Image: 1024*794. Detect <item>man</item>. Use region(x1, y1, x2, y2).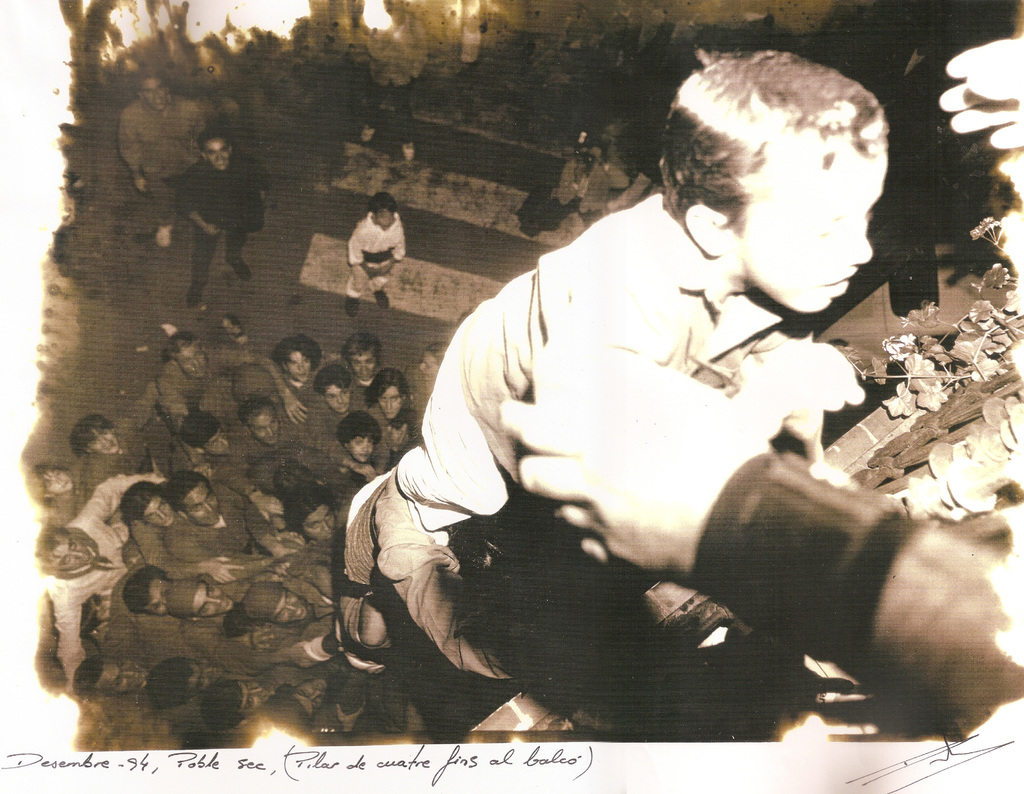
region(169, 562, 247, 627).
